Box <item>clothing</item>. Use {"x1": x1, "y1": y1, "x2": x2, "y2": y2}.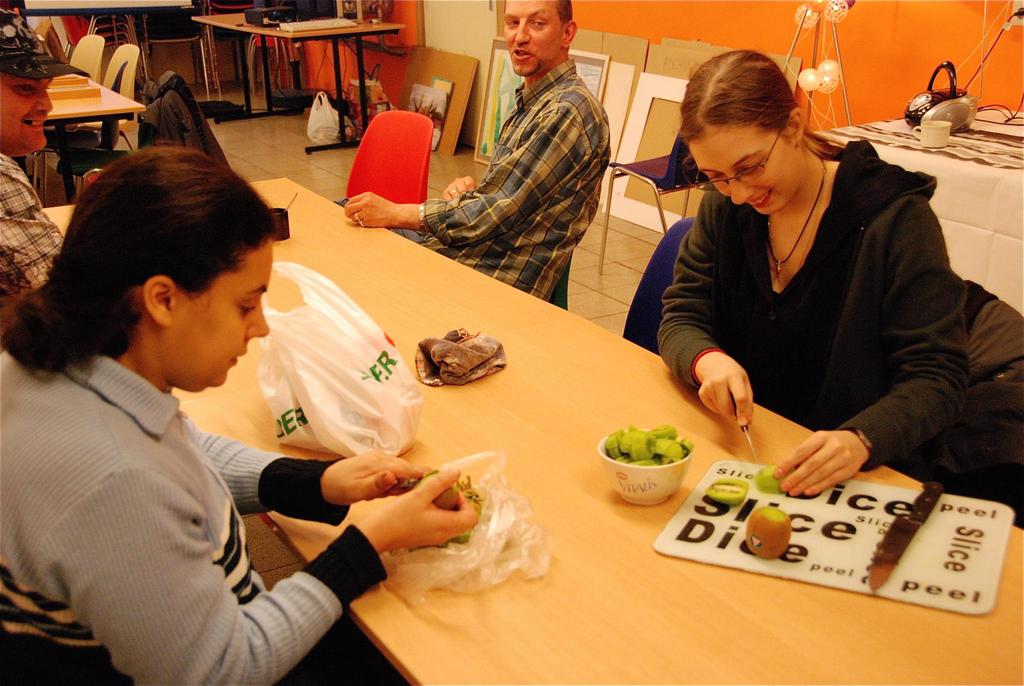
{"x1": 659, "y1": 135, "x2": 964, "y2": 474}.
